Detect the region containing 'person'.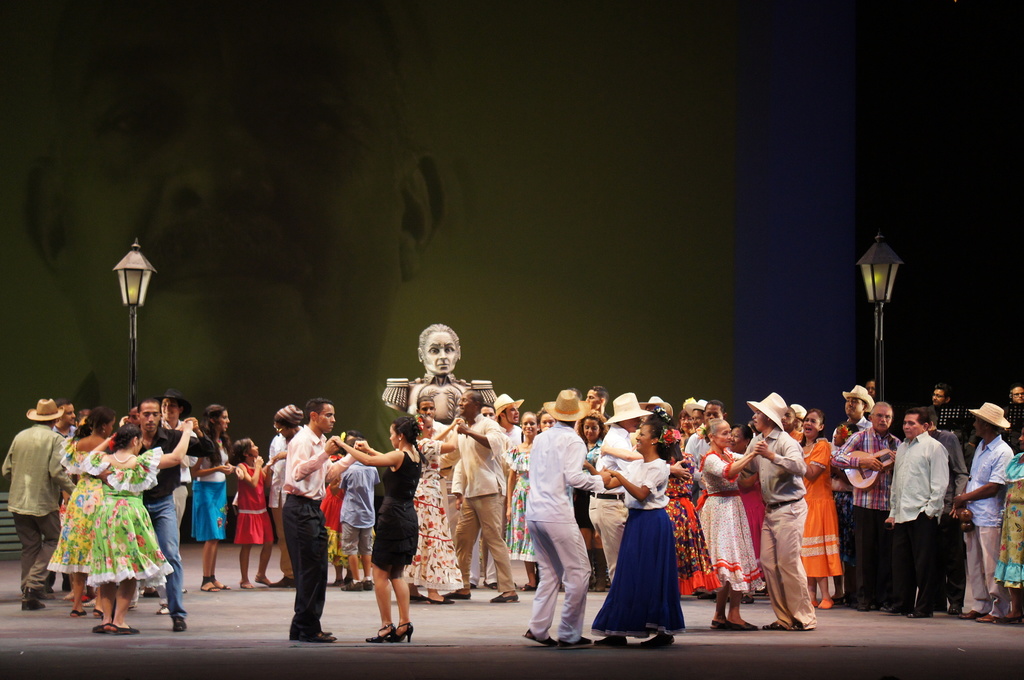
[x1=281, y1=396, x2=365, y2=645].
